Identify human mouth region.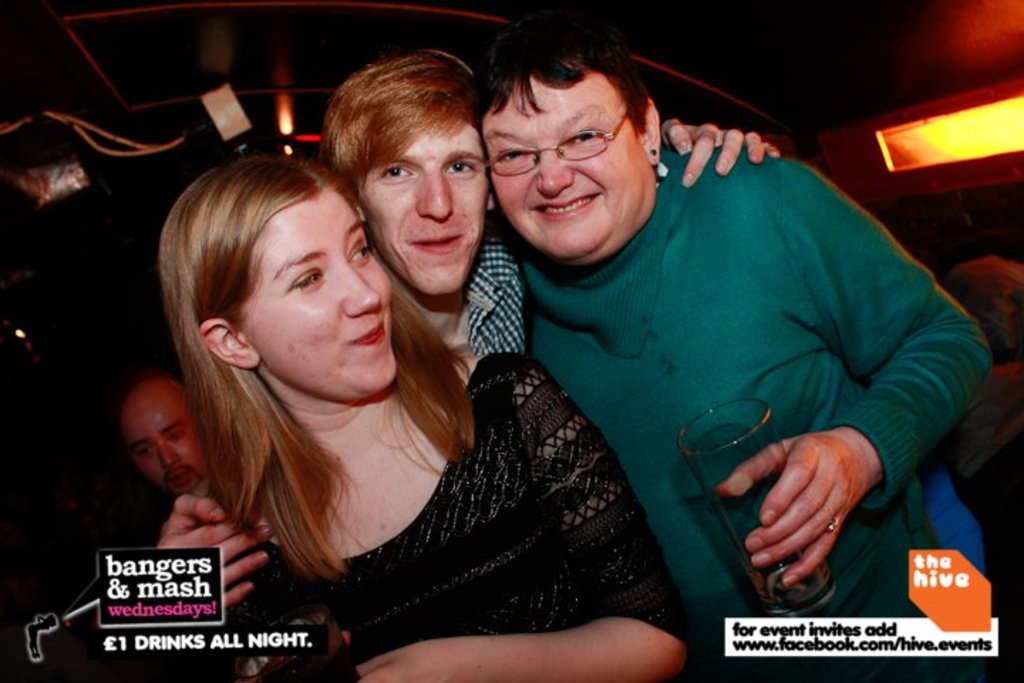
Region: [347,319,384,357].
